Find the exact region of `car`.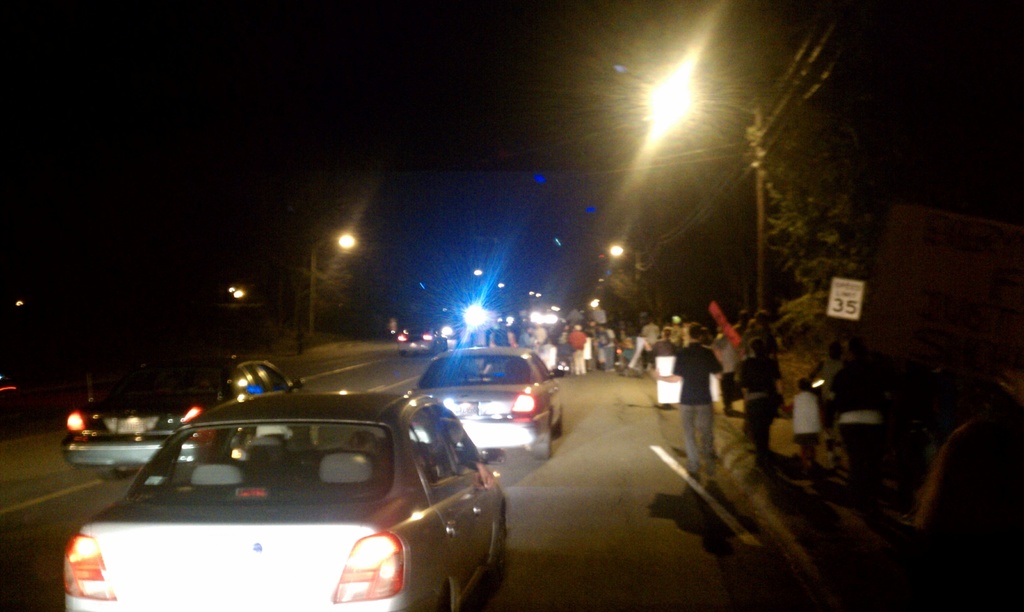
Exact region: <box>64,355,307,480</box>.
